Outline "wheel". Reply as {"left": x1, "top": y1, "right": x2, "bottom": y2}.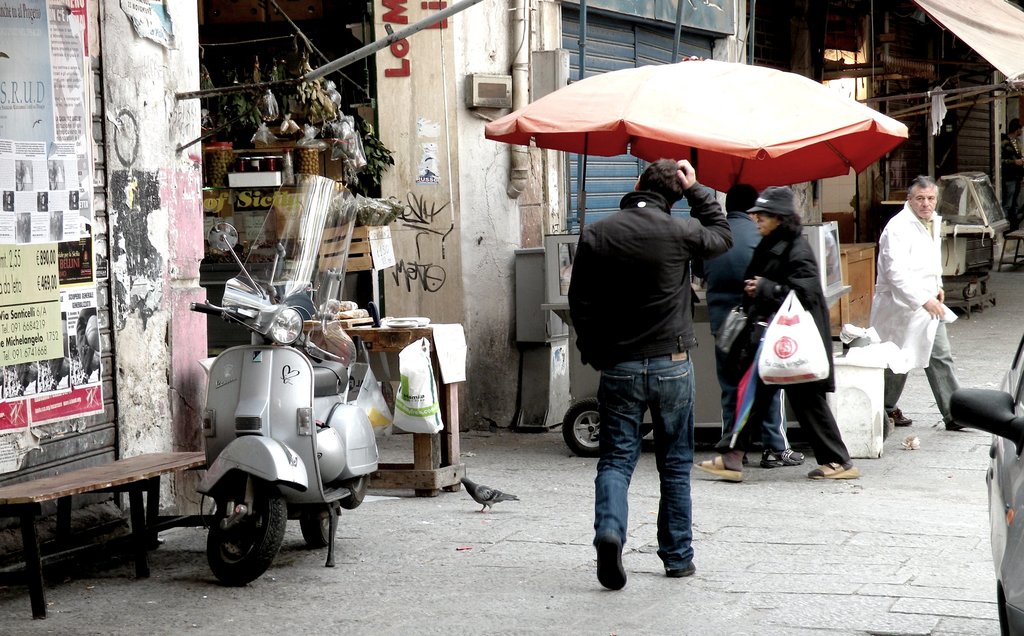
{"left": 300, "top": 504, "right": 340, "bottom": 543}.
